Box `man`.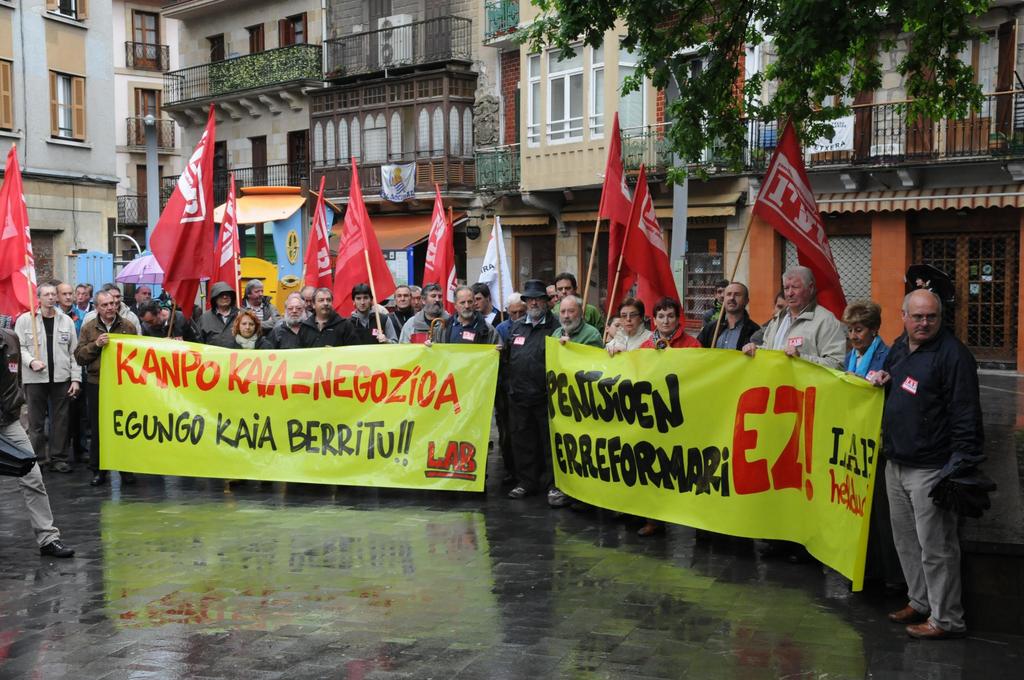
541:283:556:307.
